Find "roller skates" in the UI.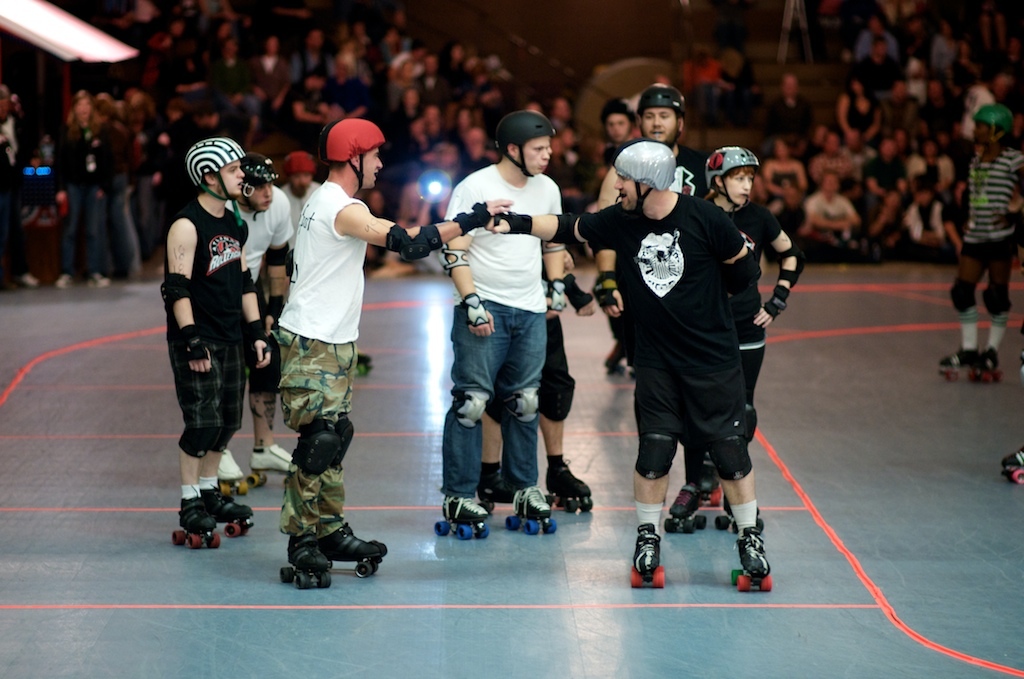
UI element at l=313, t=522, r=391, b=579.
